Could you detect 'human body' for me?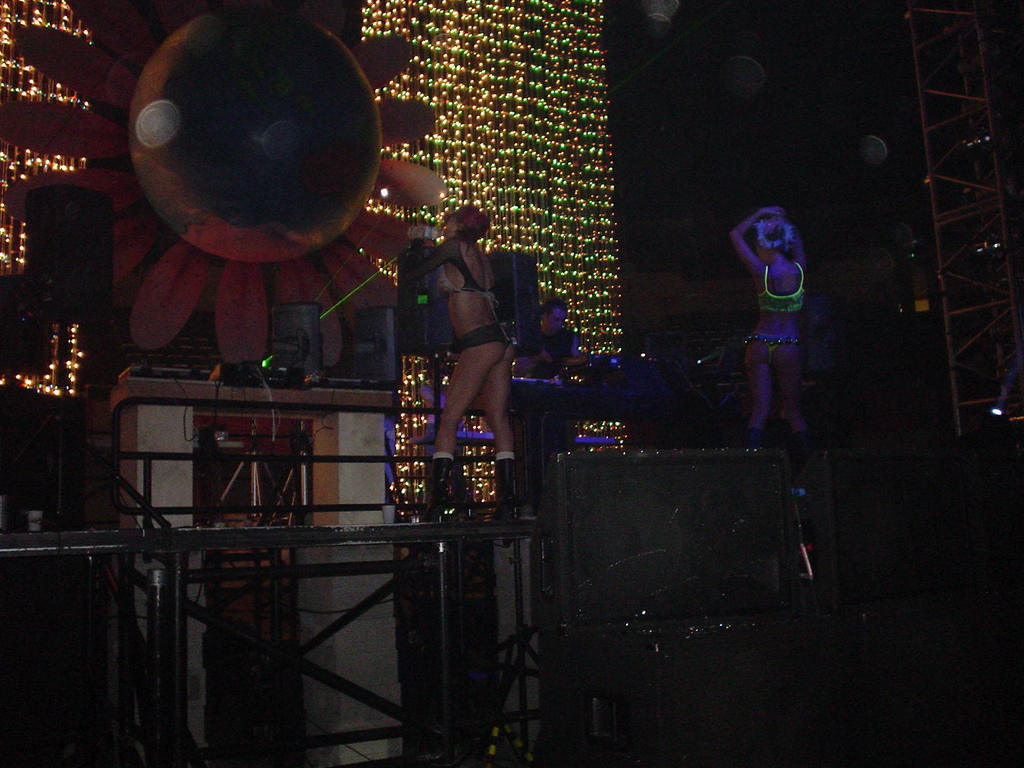
Detection result: box(523, 324, 602, 379).
